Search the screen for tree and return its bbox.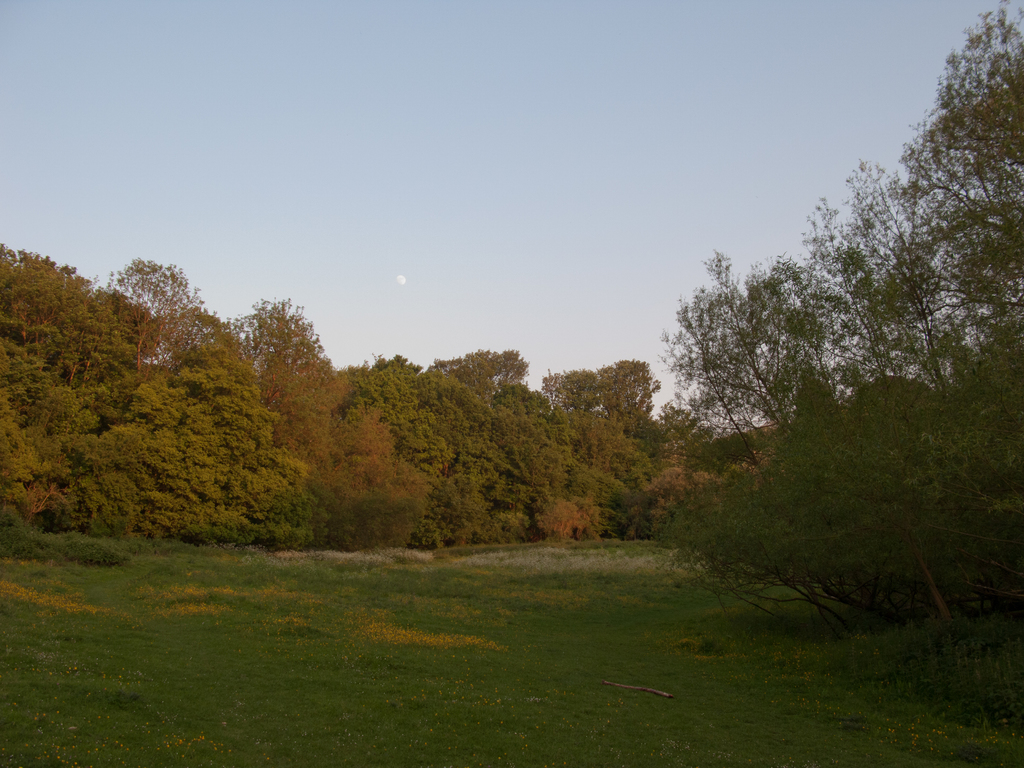
Found: box=[646, 233, 948, 619].
